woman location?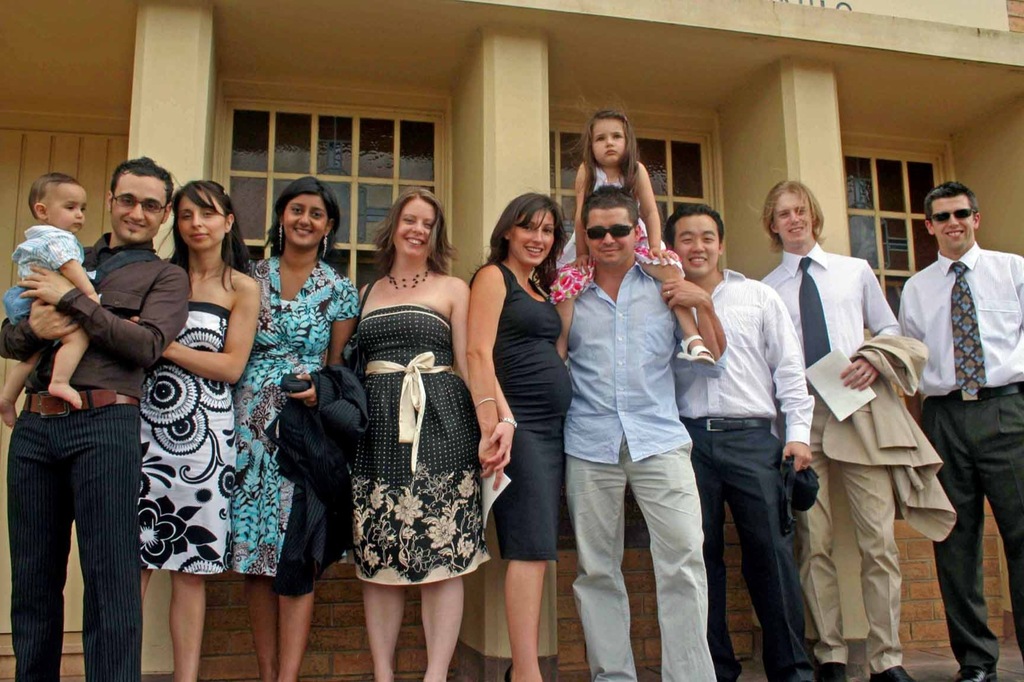
122,179,260,642
